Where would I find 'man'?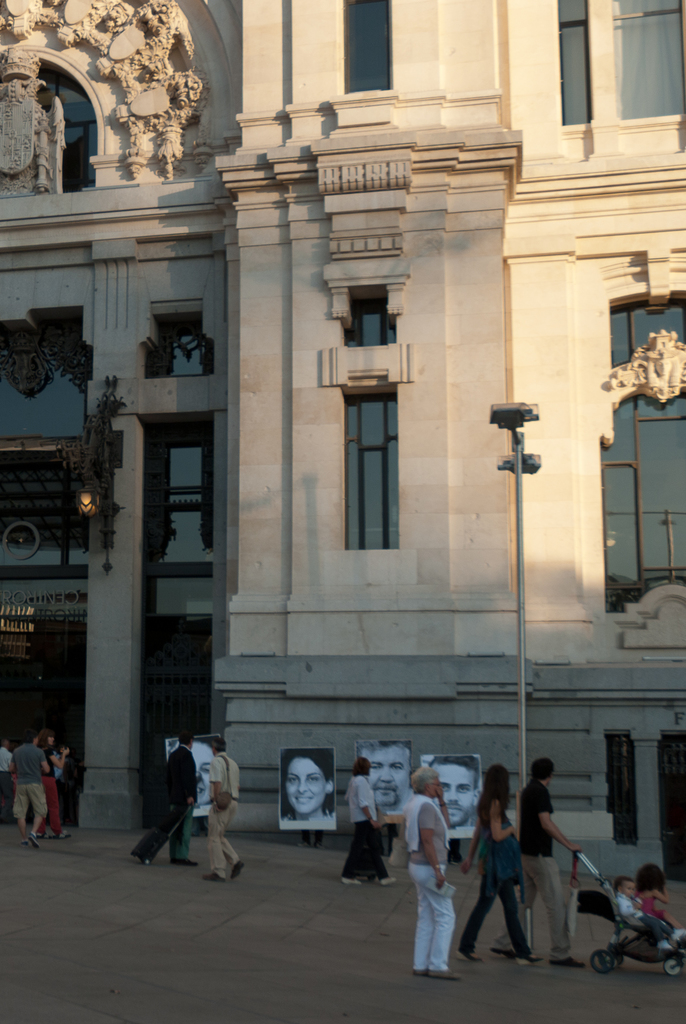
At {"x1": 10, "y1": 729, "x2": 53, "y2": 853}.
